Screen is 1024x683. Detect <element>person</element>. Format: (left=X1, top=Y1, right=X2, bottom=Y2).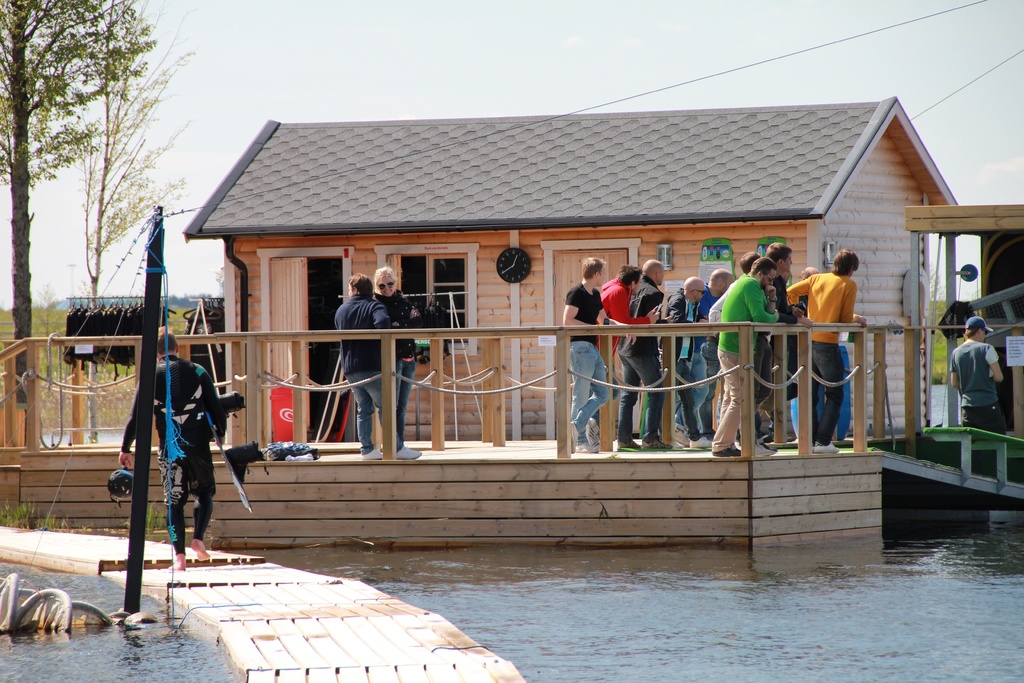
(left=948, top=316, right=1011, bottom=479).
